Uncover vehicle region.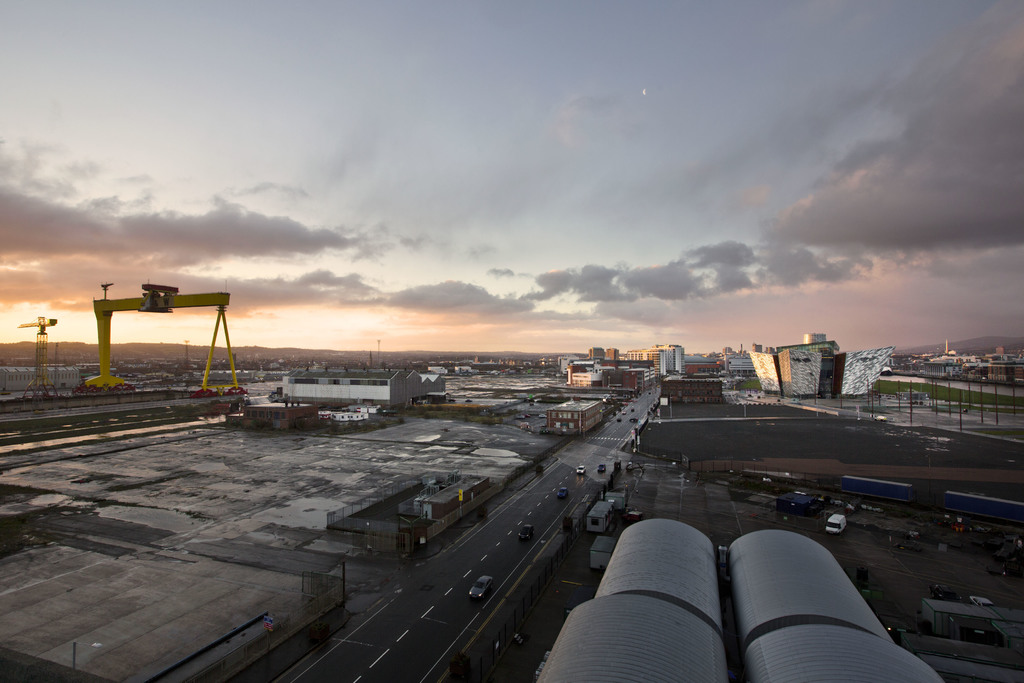
Uncovered: 596,464,611,475.
